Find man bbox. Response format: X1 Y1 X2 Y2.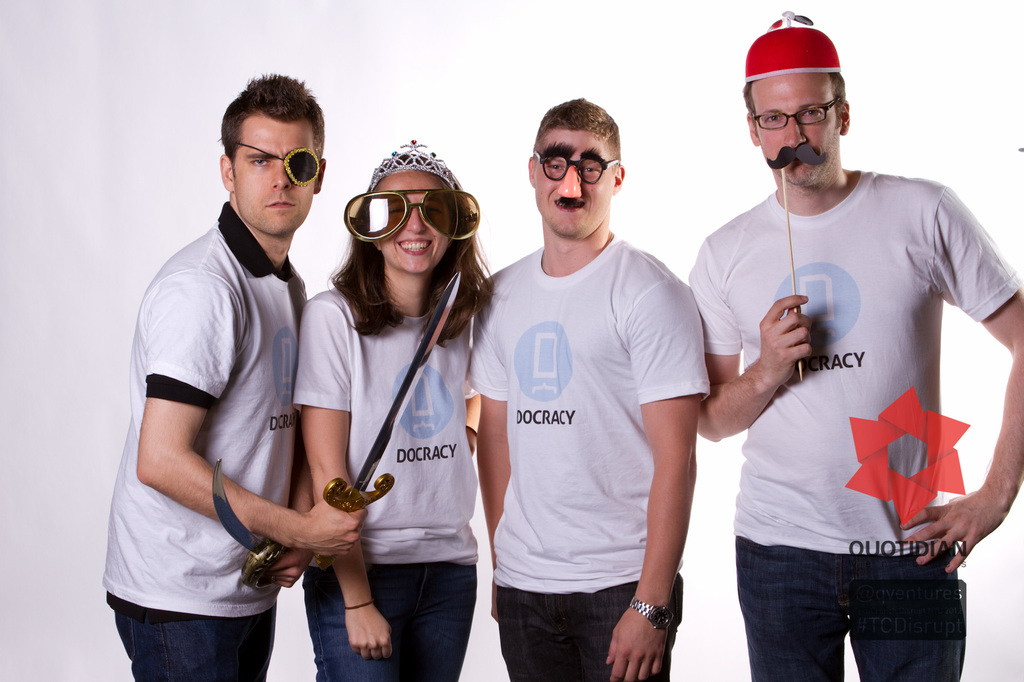
682 22 1023 681.
